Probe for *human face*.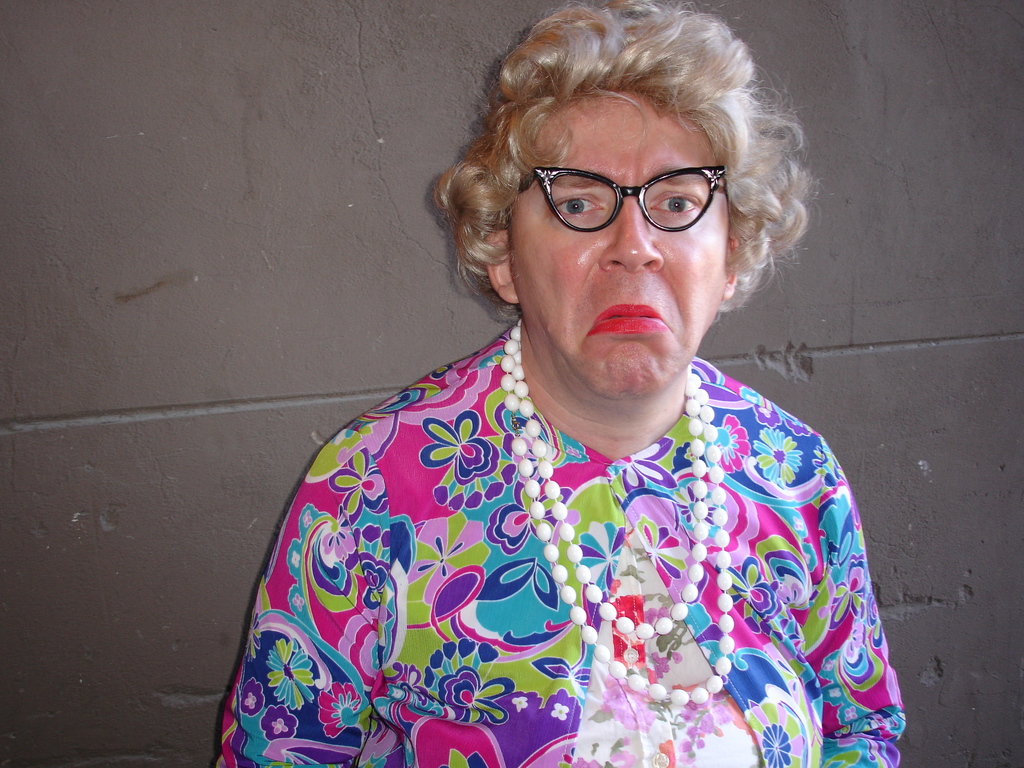
Probe result: locate(505, 93, 722, 393).
